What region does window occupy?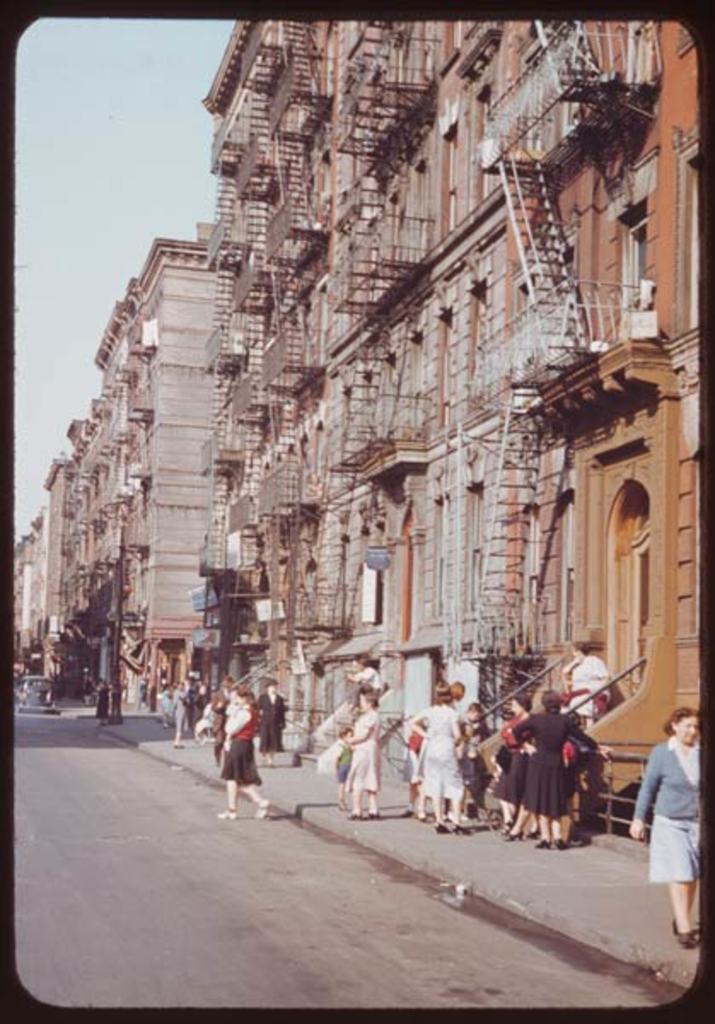
left=517, top=500, right=541, bottom=657.
